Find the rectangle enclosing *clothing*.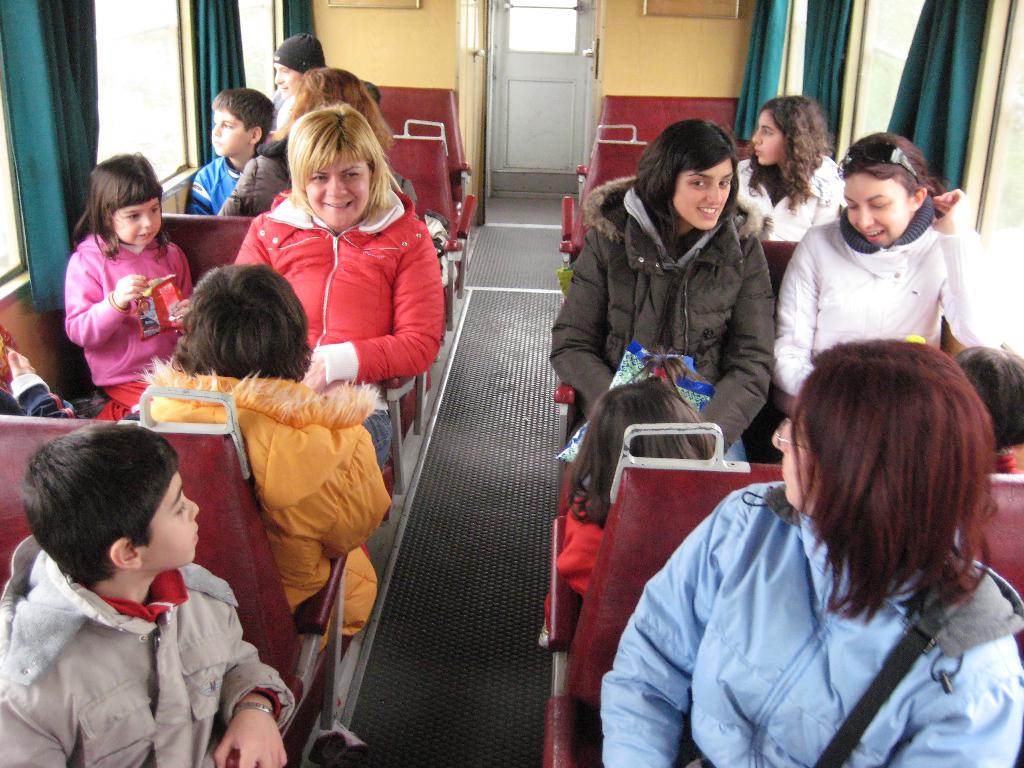
x1=555 y1=180 x2=776 y2=421.
